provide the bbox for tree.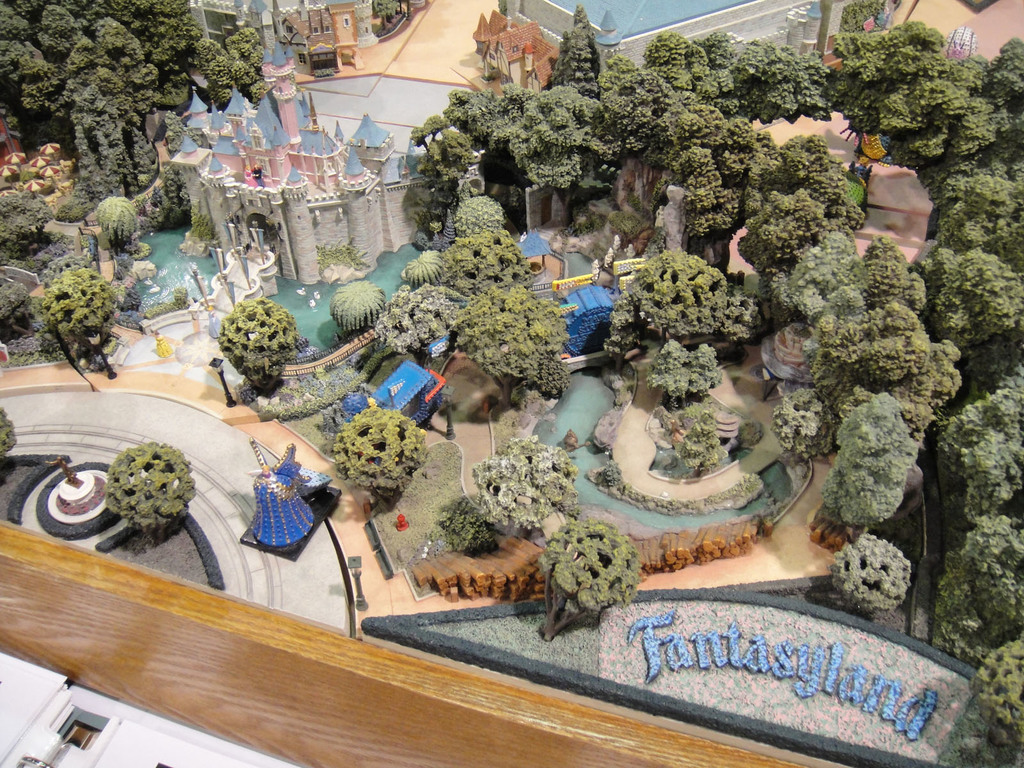
{"x1": 456, "y1": 284, "x2": 570, "y2": 399}.
